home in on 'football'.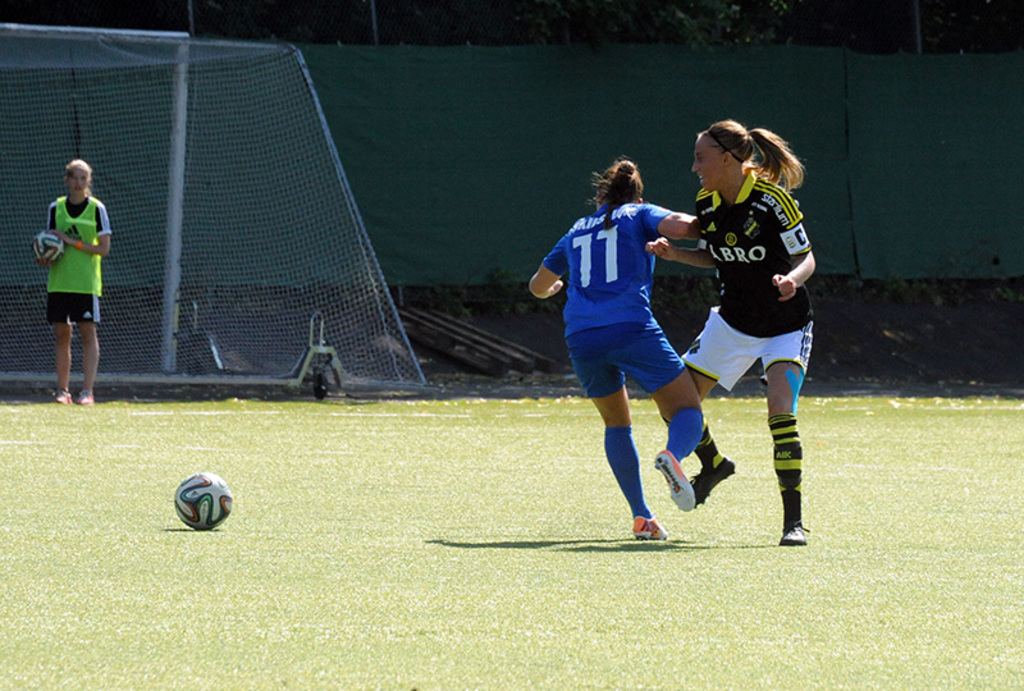
Homed in at box(31, 230, 68, 265).
